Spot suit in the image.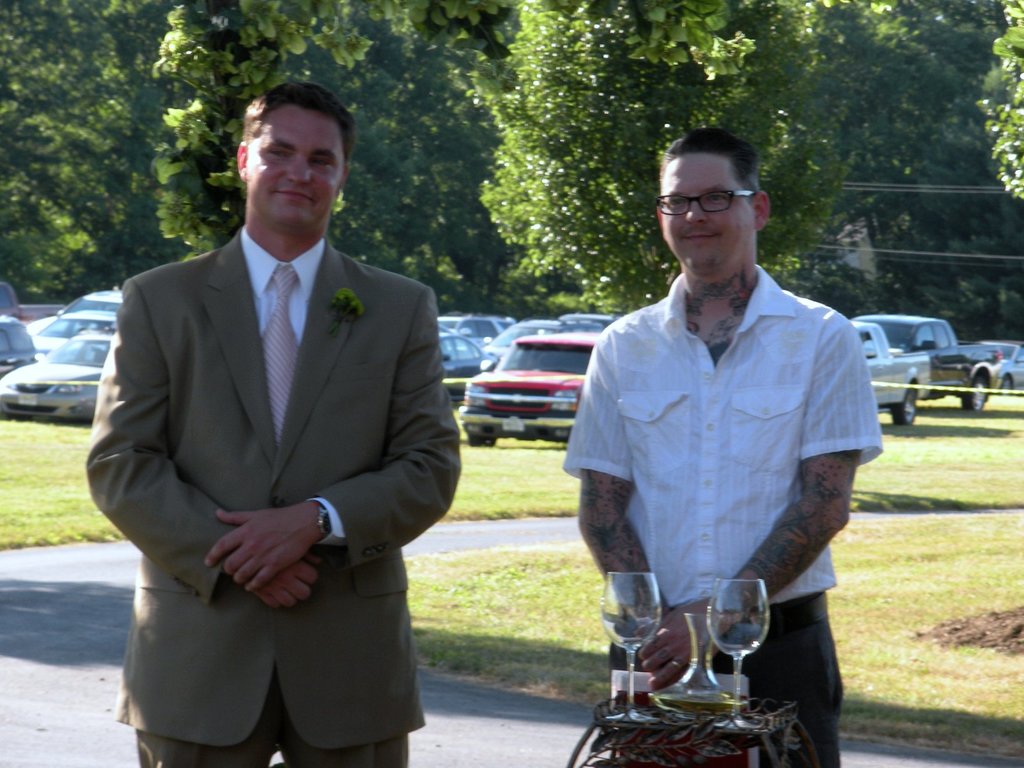
suit found at [93,101,449,767].
